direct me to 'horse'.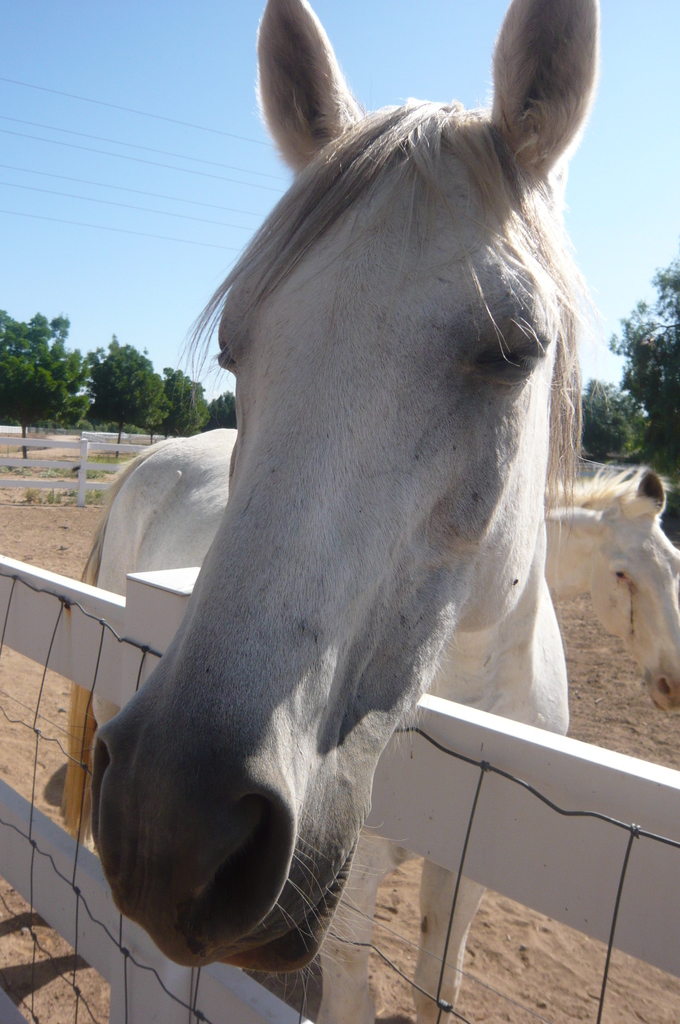
Direction: (left=67, top=428, right=679, bottom=844).
